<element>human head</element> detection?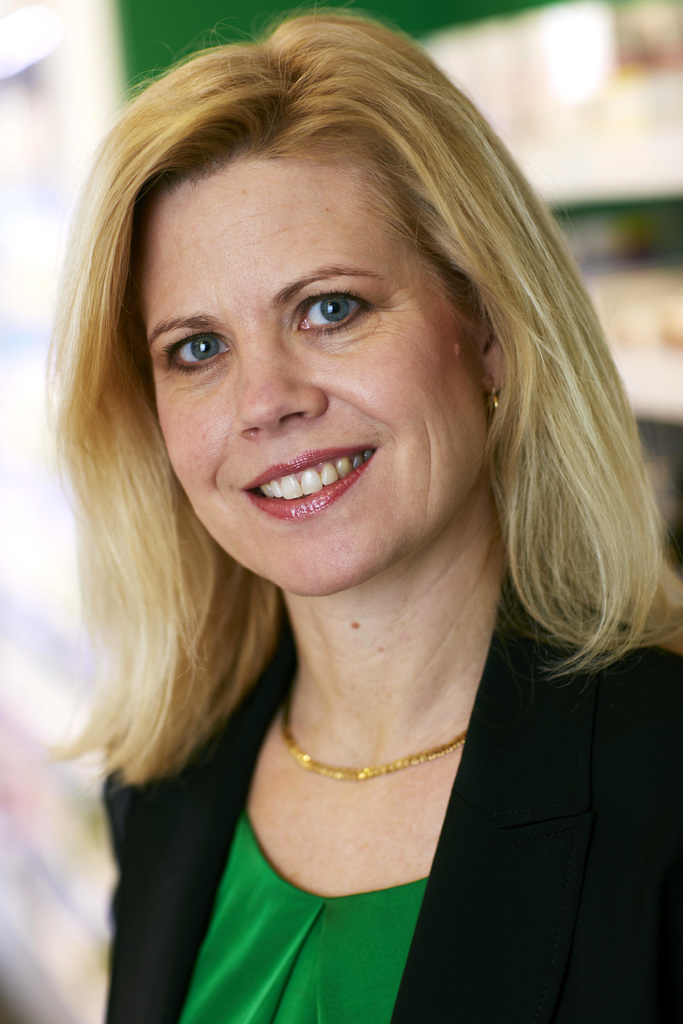
<box>156,22,507,618</box>
